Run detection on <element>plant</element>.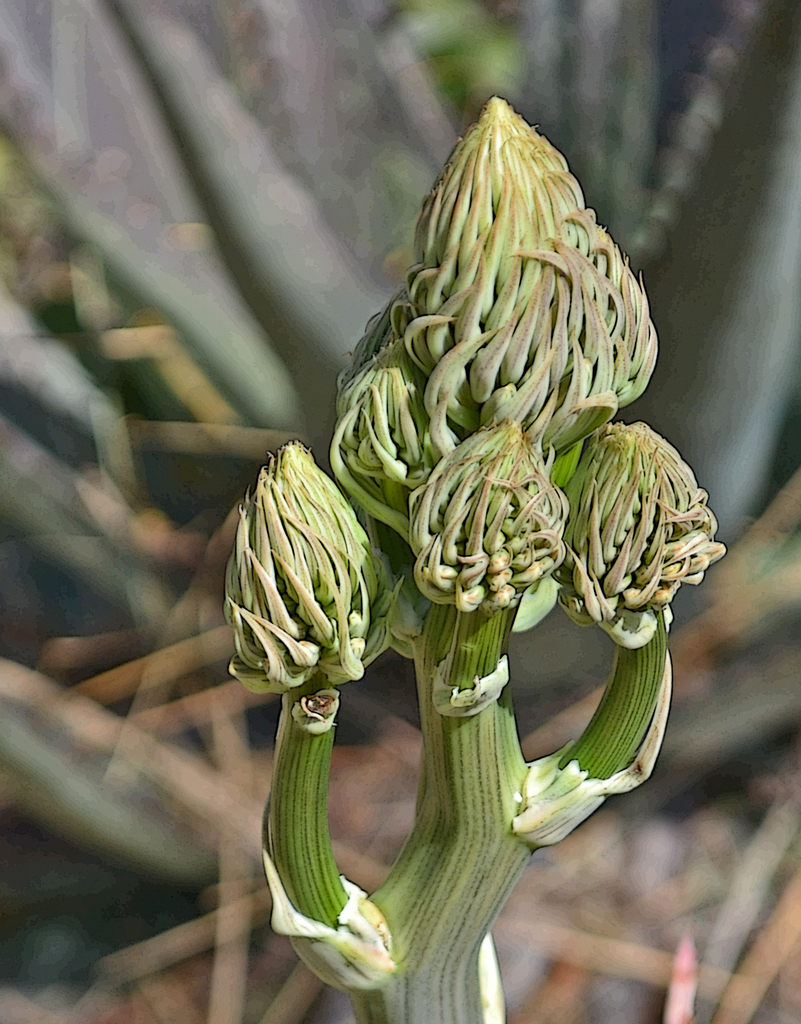
Result: region(56, 15, 740, 996).
